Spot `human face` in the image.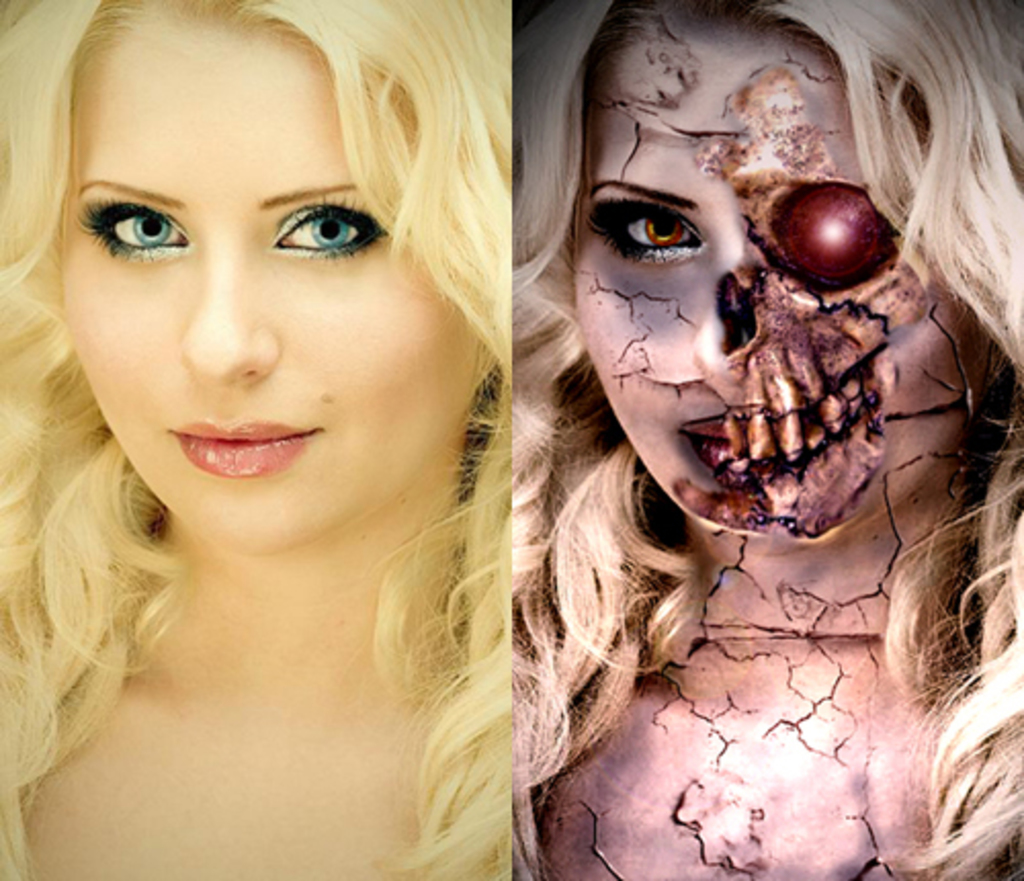
`human face` found at pyautogui.locateOnScreen(575, 12, 989, 543).
